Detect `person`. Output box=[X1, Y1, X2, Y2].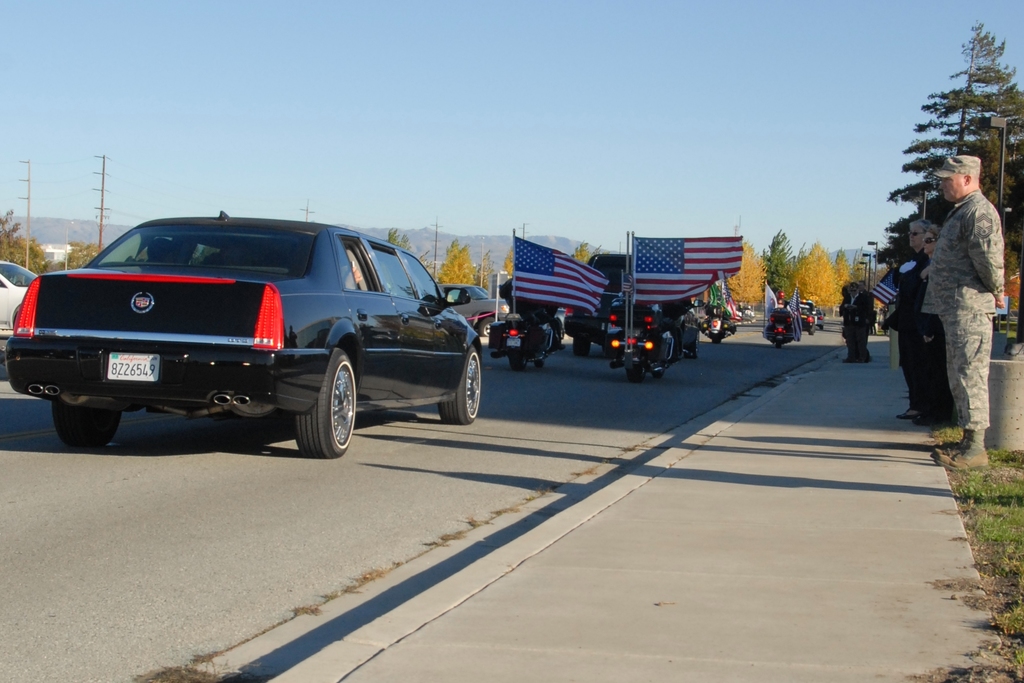
box=[931, 152, 1004, 467].
